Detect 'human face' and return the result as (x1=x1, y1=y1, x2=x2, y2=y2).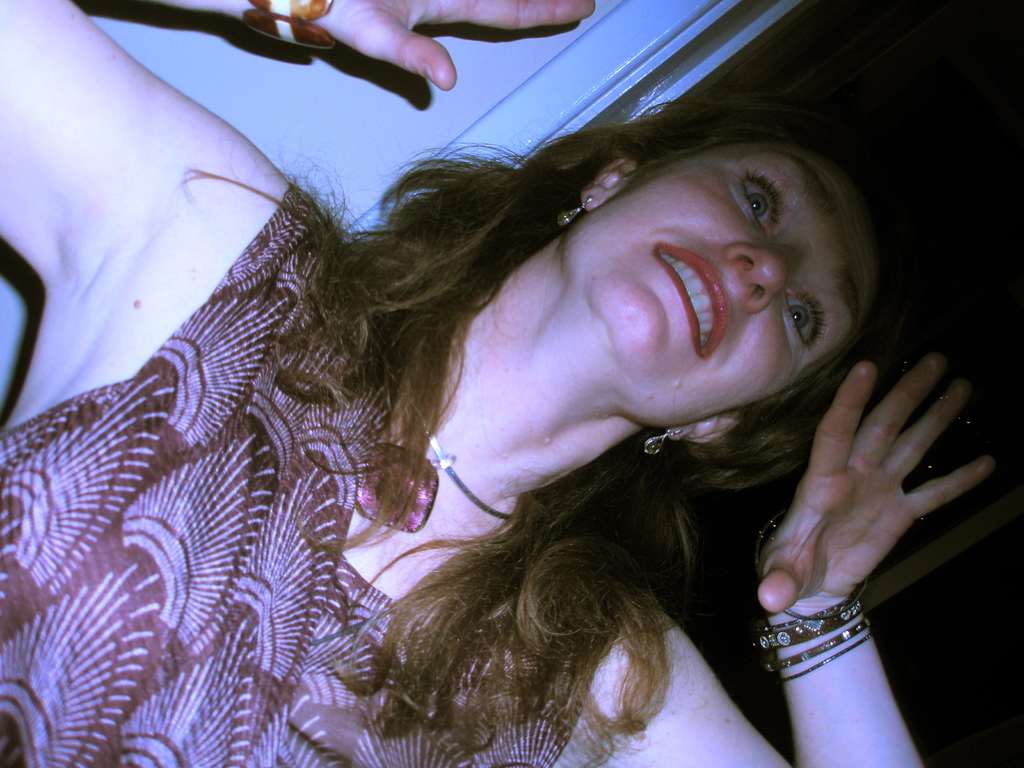
(x1=566, y1=140, x2=884, y2=426).
